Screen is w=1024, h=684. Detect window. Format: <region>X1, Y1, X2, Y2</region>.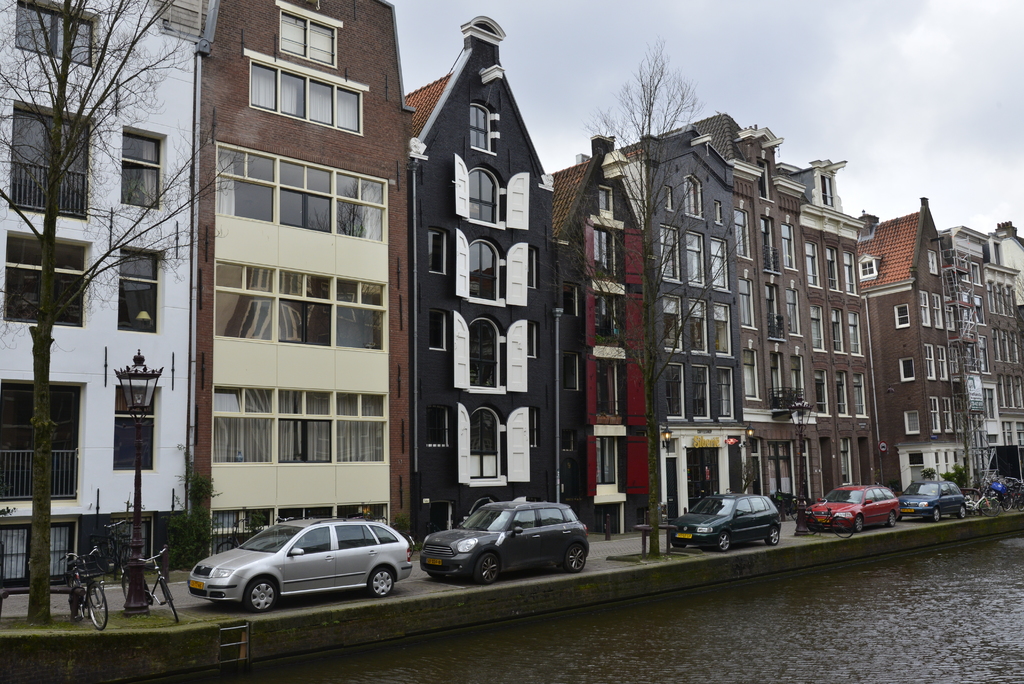
<region>653, 229, 676, 279</region>.
